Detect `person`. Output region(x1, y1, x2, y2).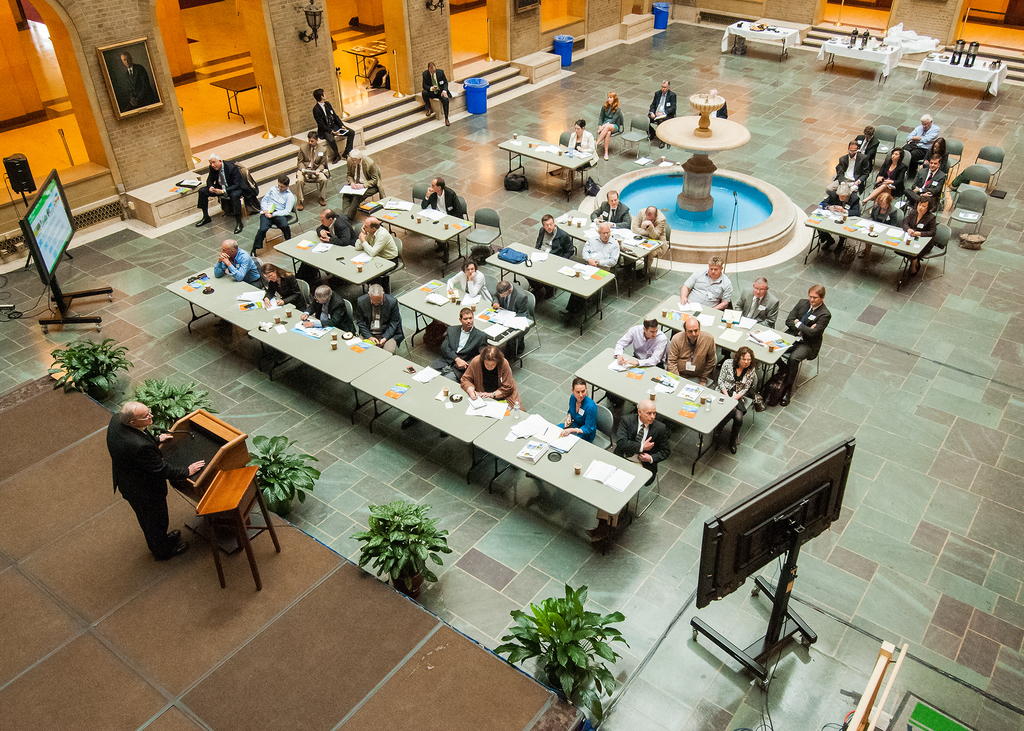
region(557, 127, 600, 175).
